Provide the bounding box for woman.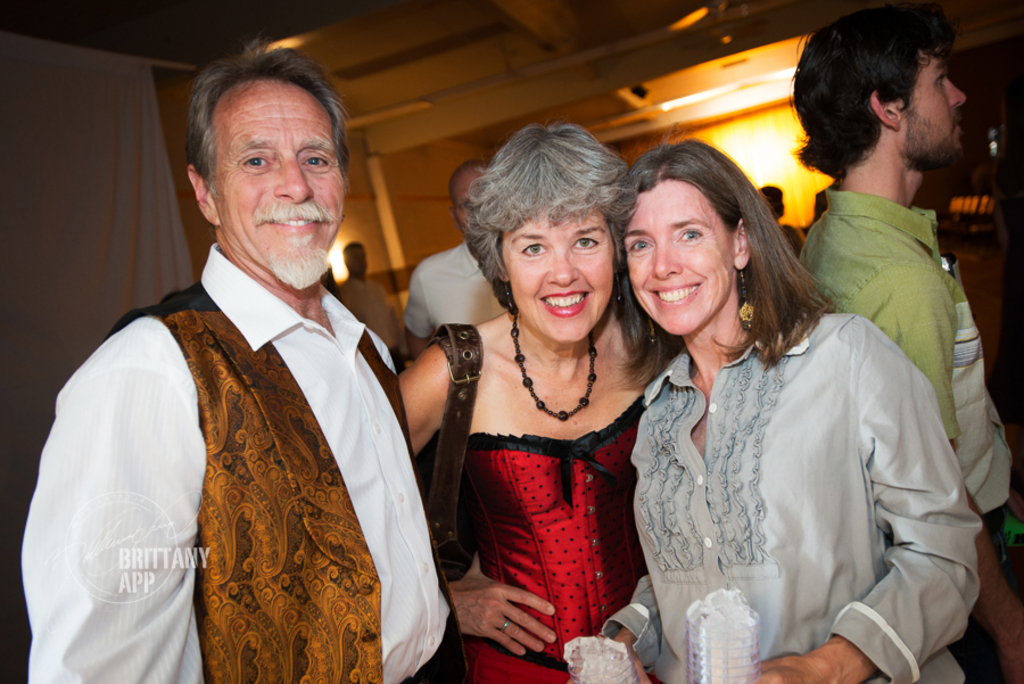
detection(613, 138, 955, 667).
